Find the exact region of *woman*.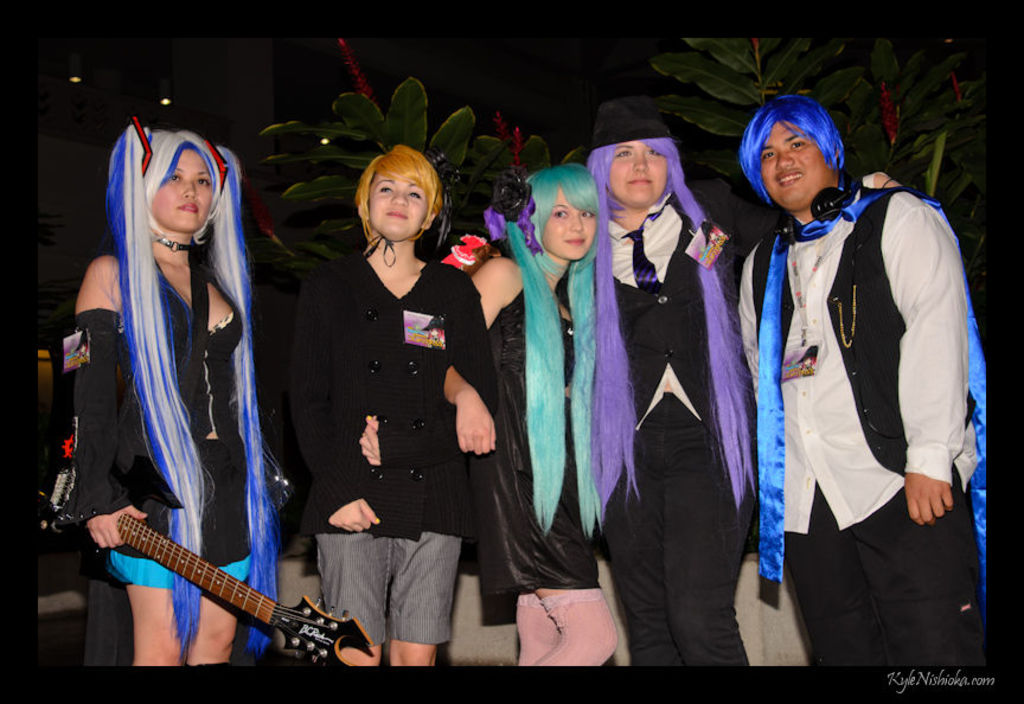
Exact region: <region>442, 160, 617, 676</region>.
